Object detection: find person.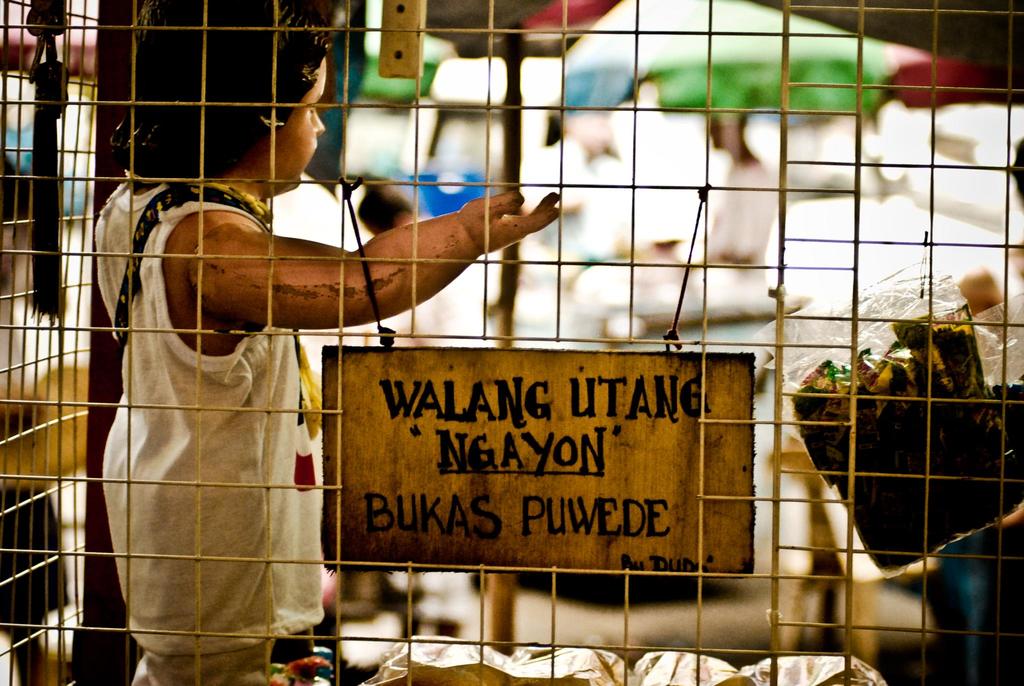
select_region(100, 0, 559, 685).
